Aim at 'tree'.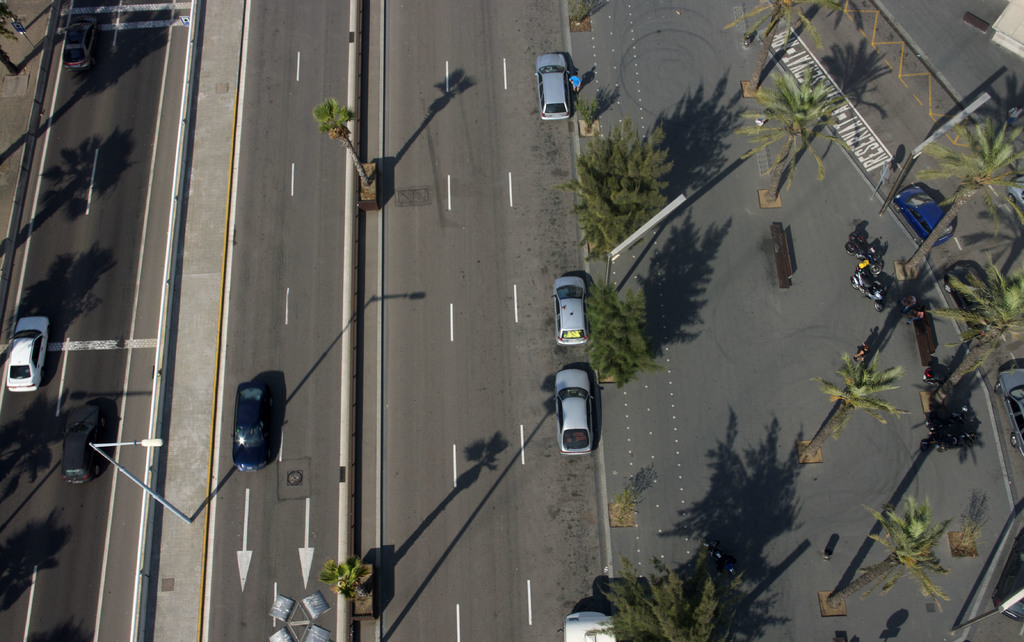
Aimed at <bbox>829, 492, 951, 612</bbox>.
